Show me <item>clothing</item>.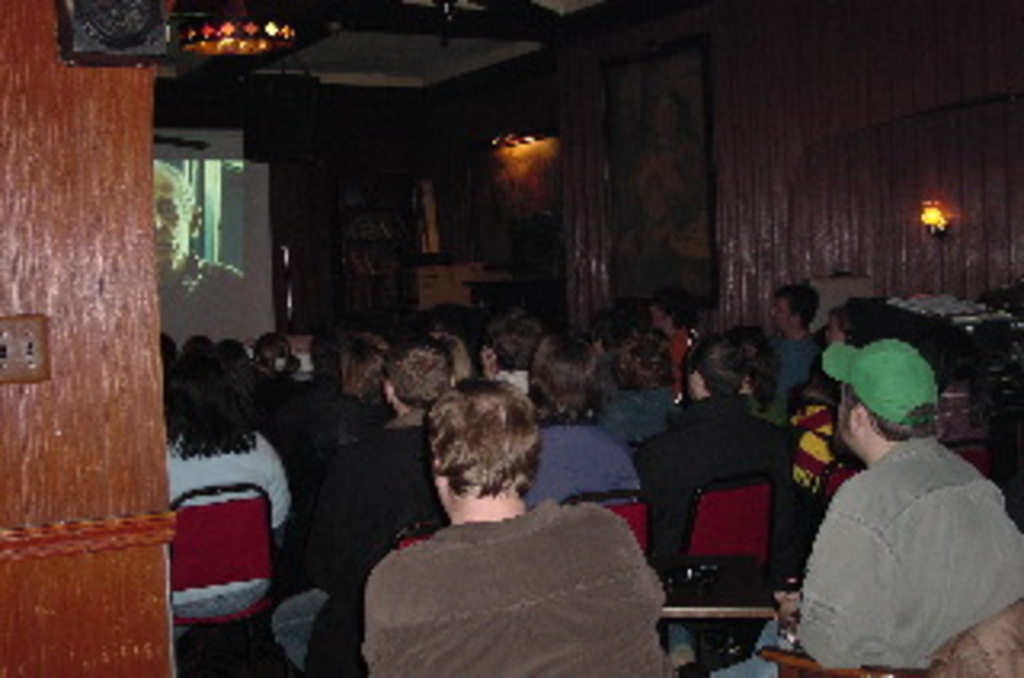
<item>clothing</item> is here: locate(138, 419, 282, 617).
